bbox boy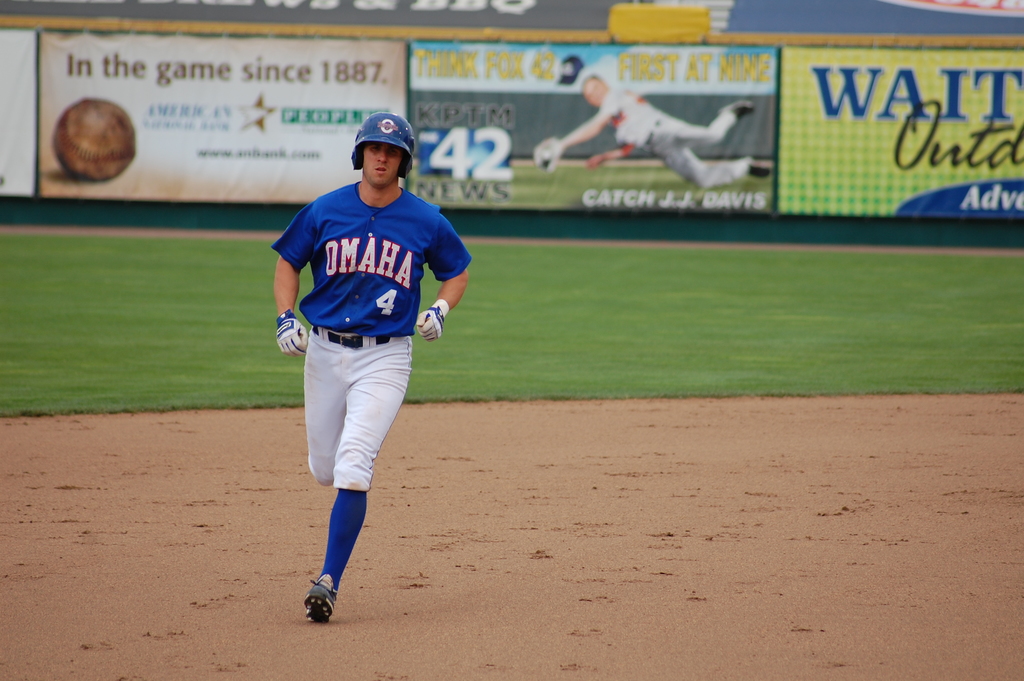
<region>248, 113, 467, 596</region>
